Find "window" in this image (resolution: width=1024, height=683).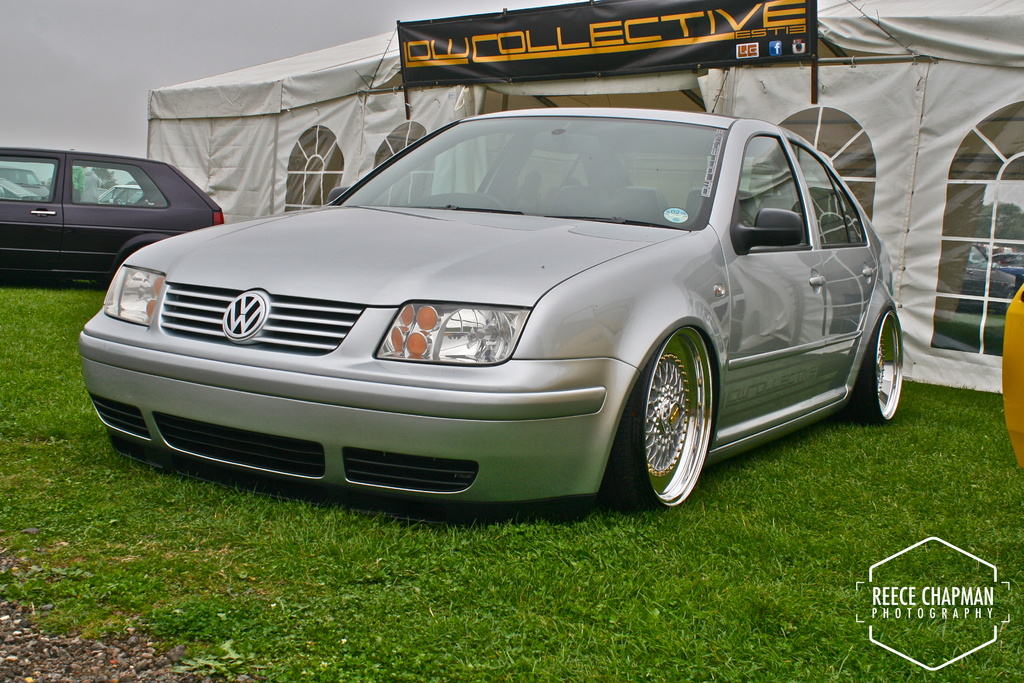
rect(372, 125, 444, 205).
